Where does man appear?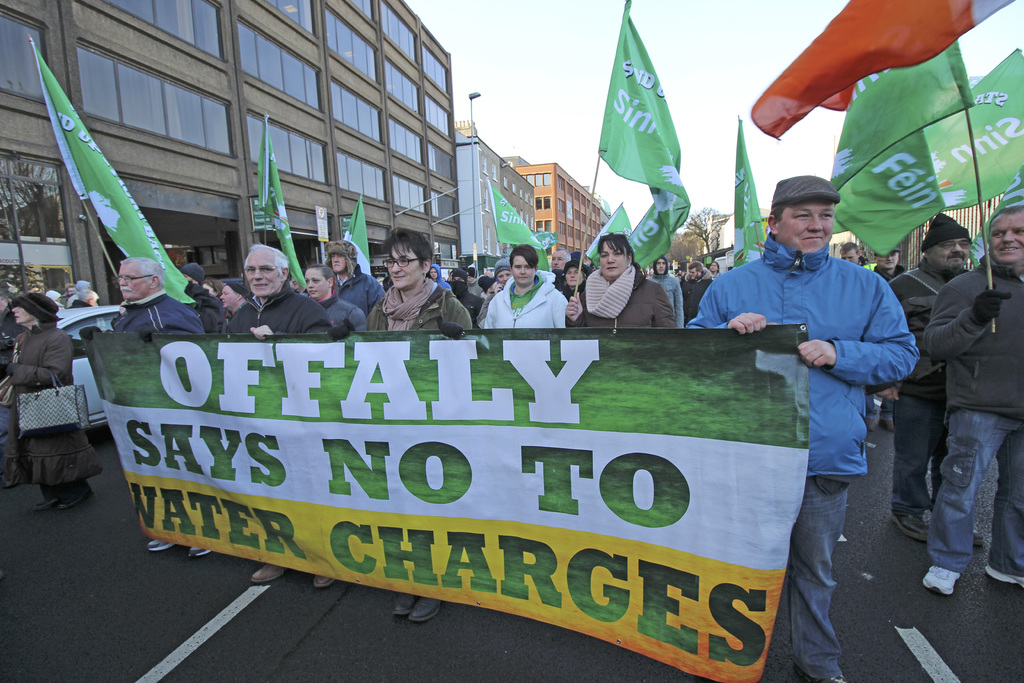
Appears at (left=323, top=240, right=387, bottom=317).
